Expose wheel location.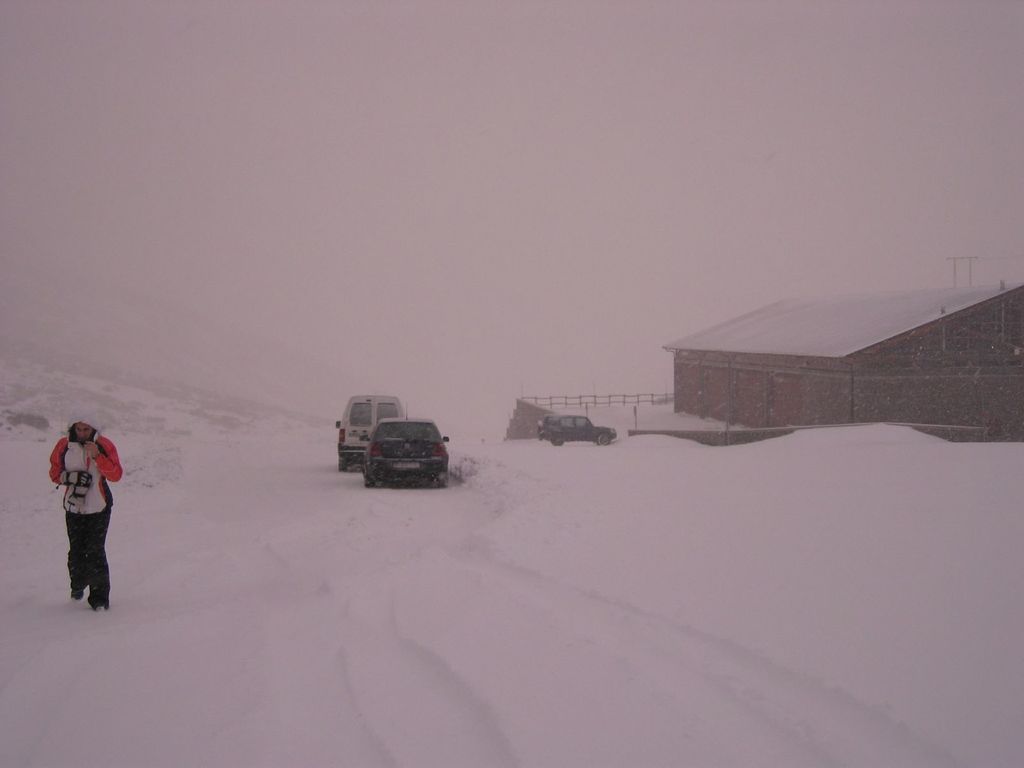
Exposed at <region>337, 460, 347, 472</region>.
